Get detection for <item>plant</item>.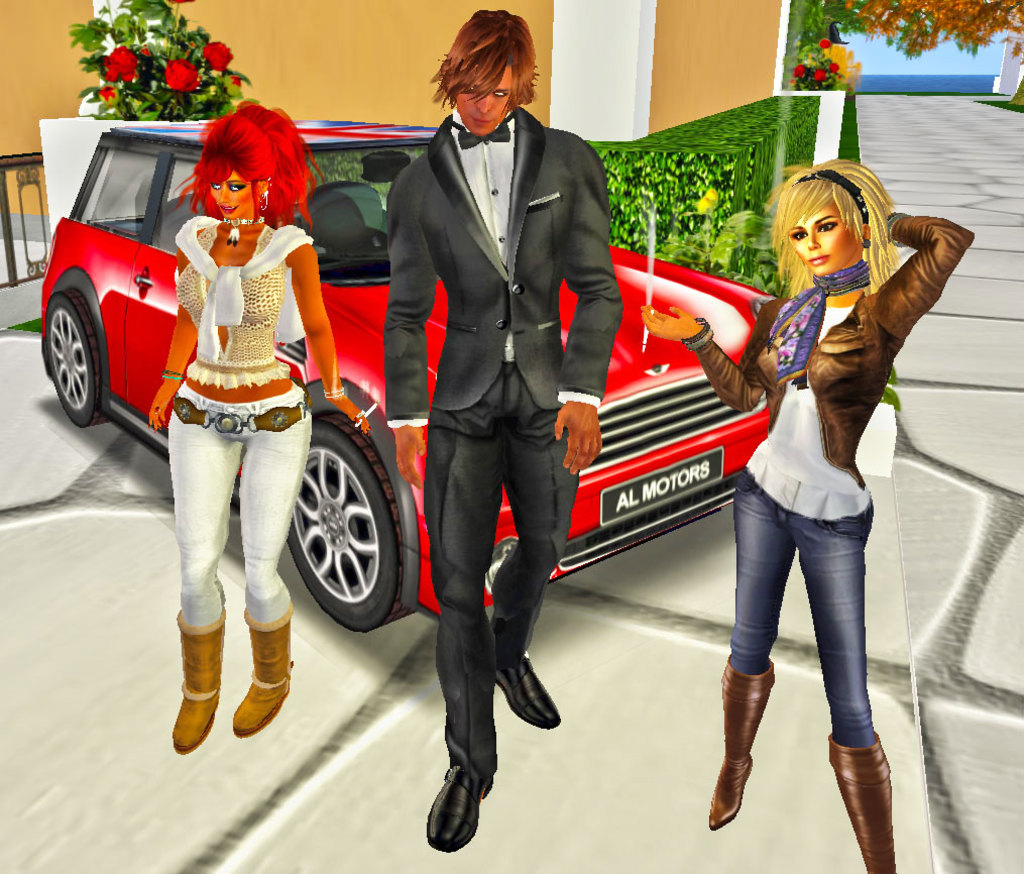
Detection: box(674, 215, 786, 303).
